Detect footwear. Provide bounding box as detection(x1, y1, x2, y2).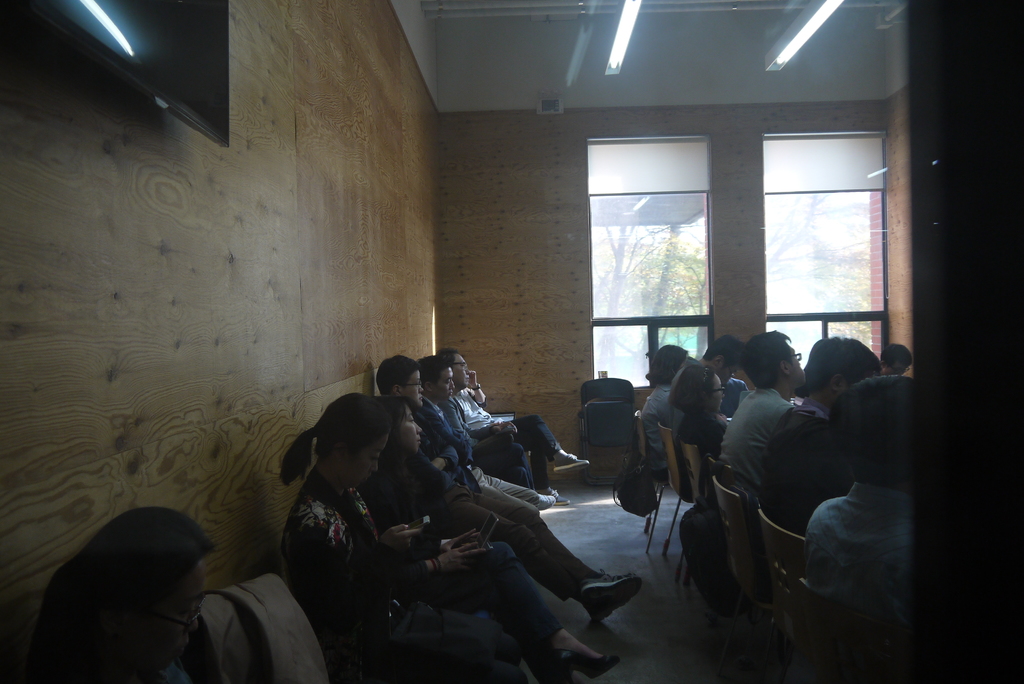
detection(582, 571, 636, 603).
